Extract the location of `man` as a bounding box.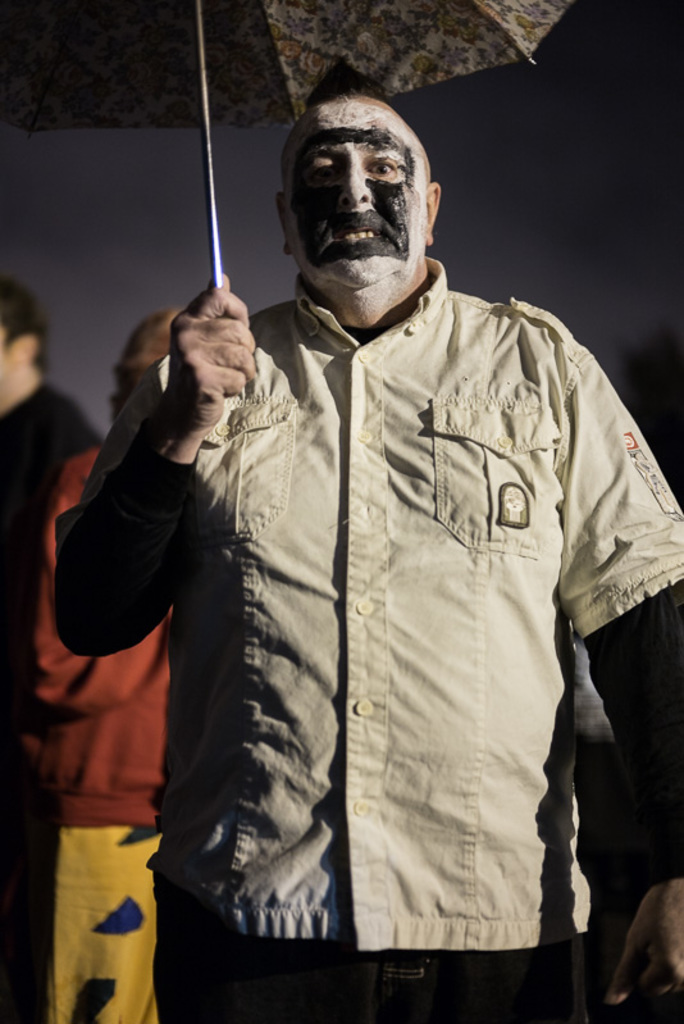
{"left": 0, "top": 269, "right": 105, "bottom": 637}.
